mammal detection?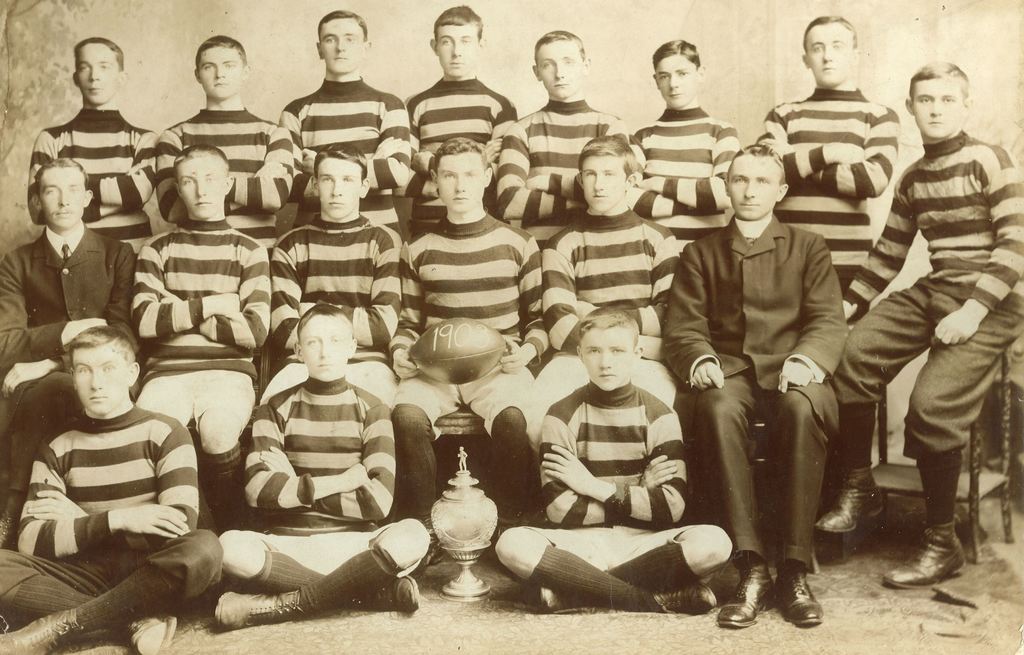
764 11 906 319
